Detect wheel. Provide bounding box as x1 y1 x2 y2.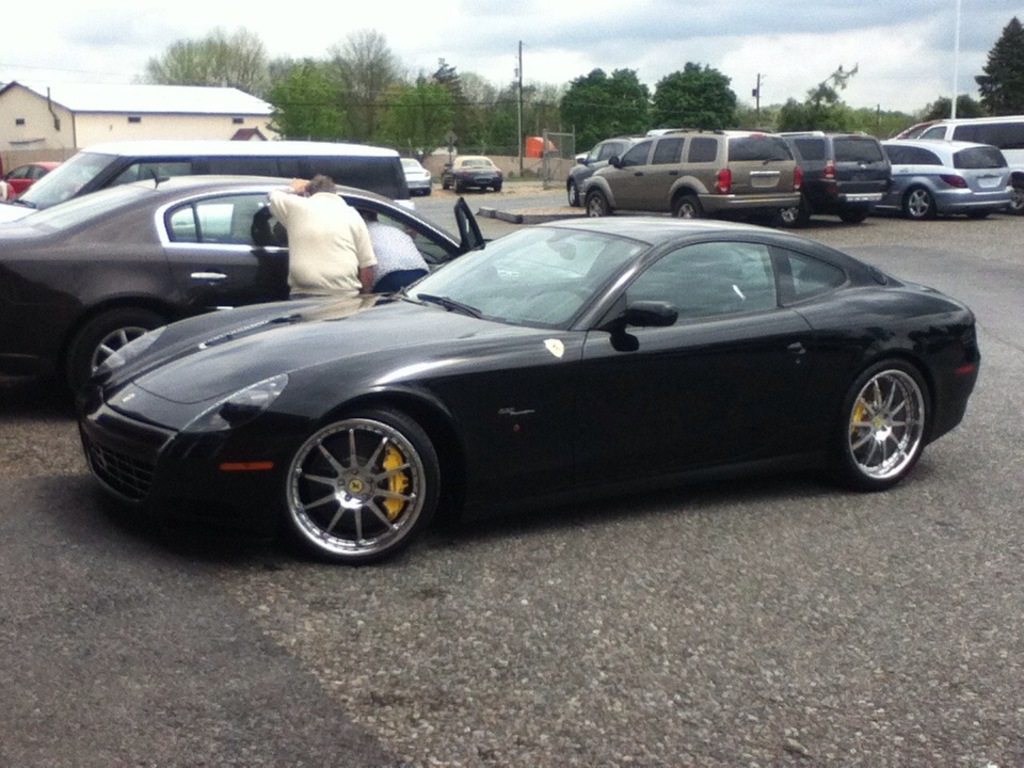
777 204 801 224.
